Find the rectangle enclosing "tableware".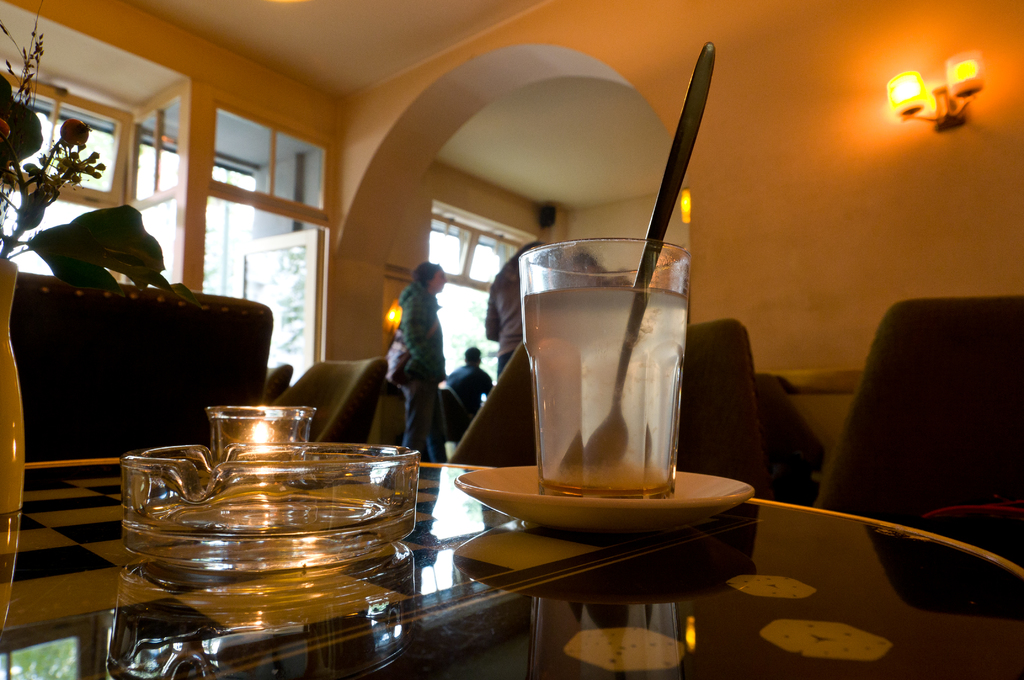
(120,442,425,582).
